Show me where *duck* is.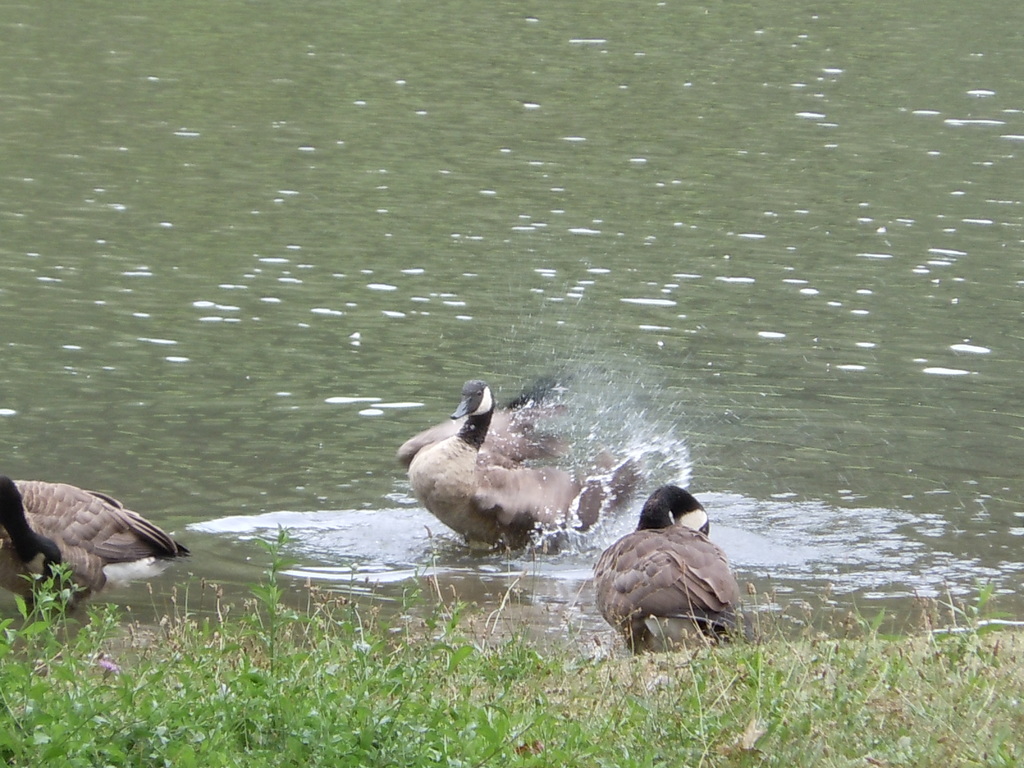
*duck* is at x1=589 y1=479 x2=748 y2=654.
